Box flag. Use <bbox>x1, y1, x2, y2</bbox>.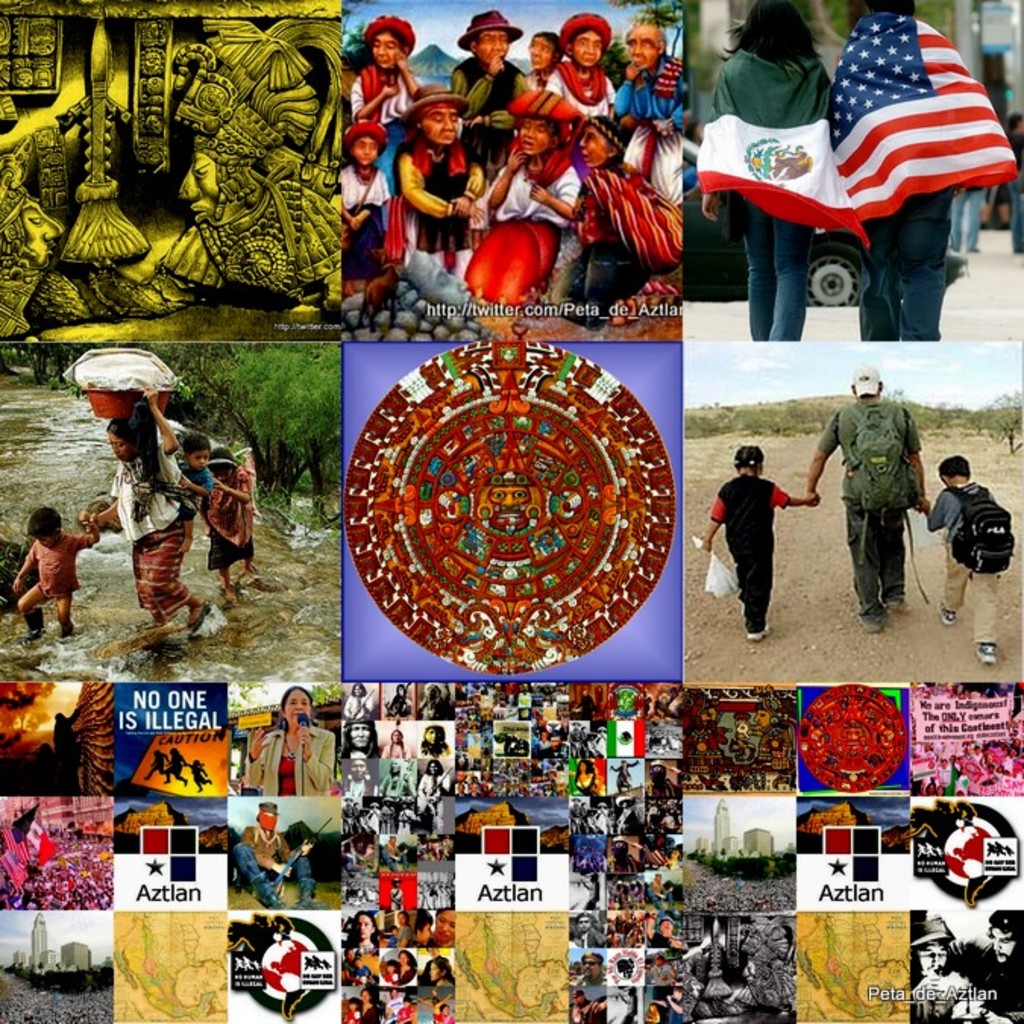
<bbox>819, 3, 1015, 240</bbox>.
